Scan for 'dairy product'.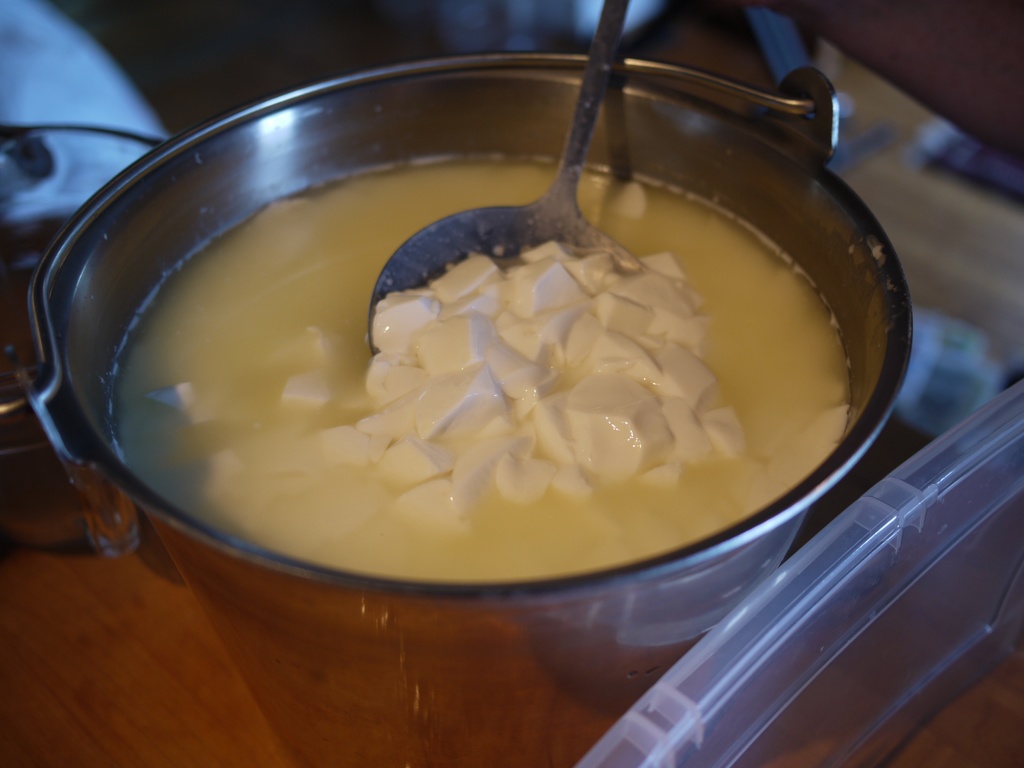
Scan result: 607,284,636,346.
